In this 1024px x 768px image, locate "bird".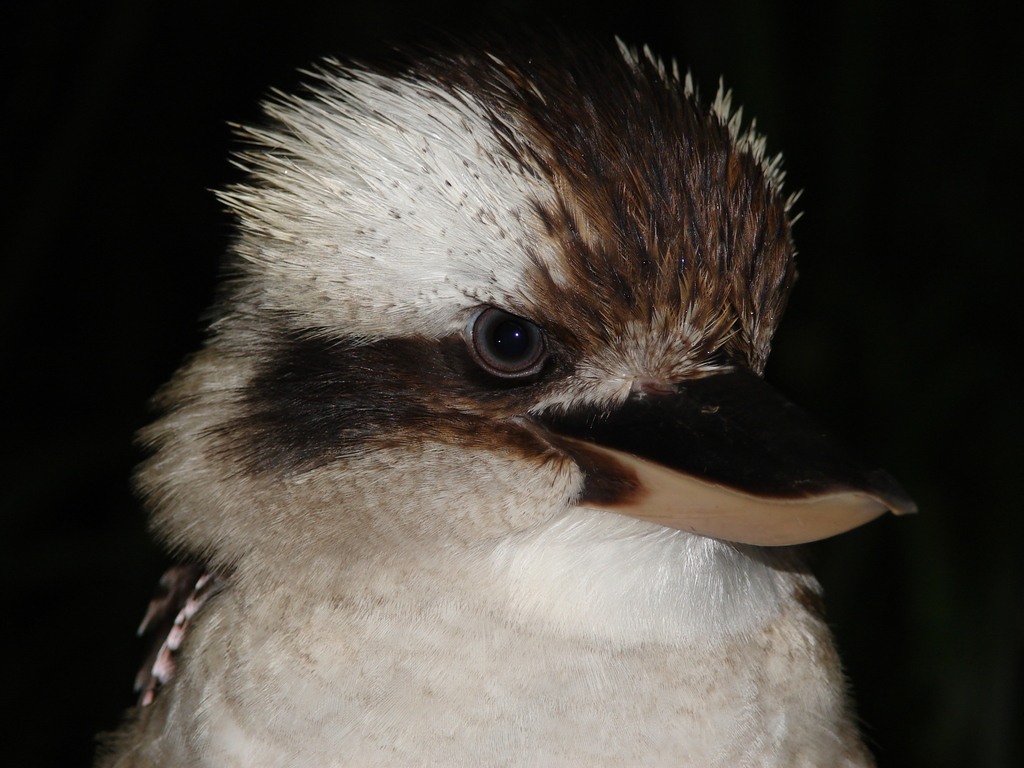
Bounding box: 73, 38, 920, 756.
